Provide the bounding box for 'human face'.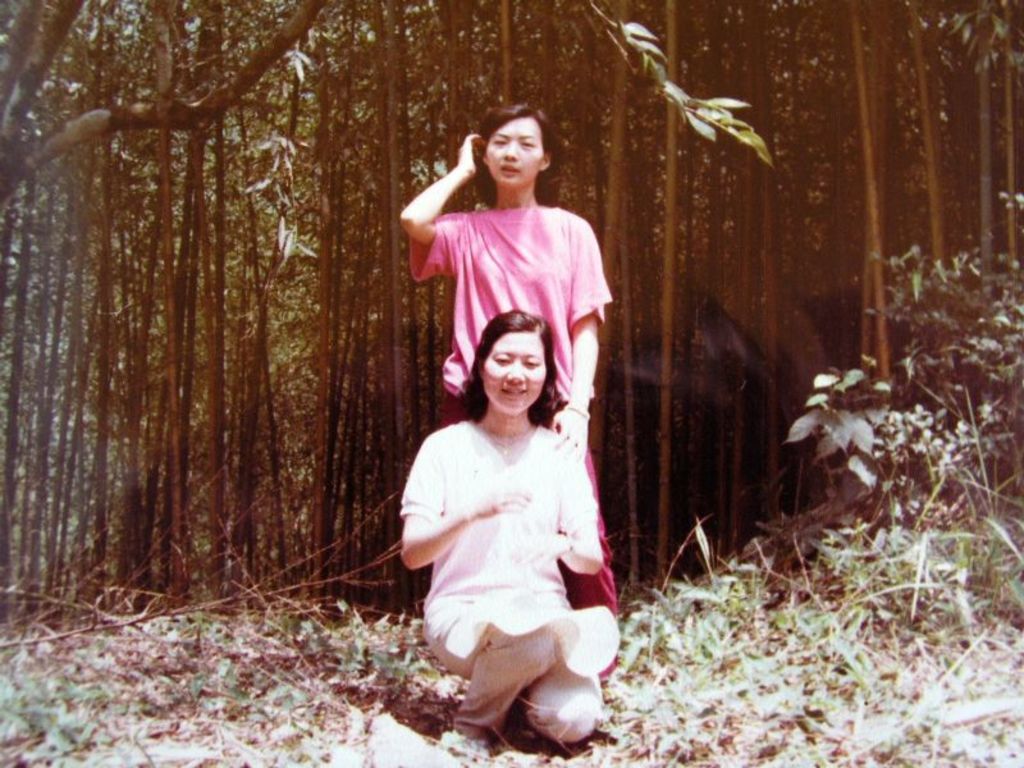
box(486, 332, 549, 420).
